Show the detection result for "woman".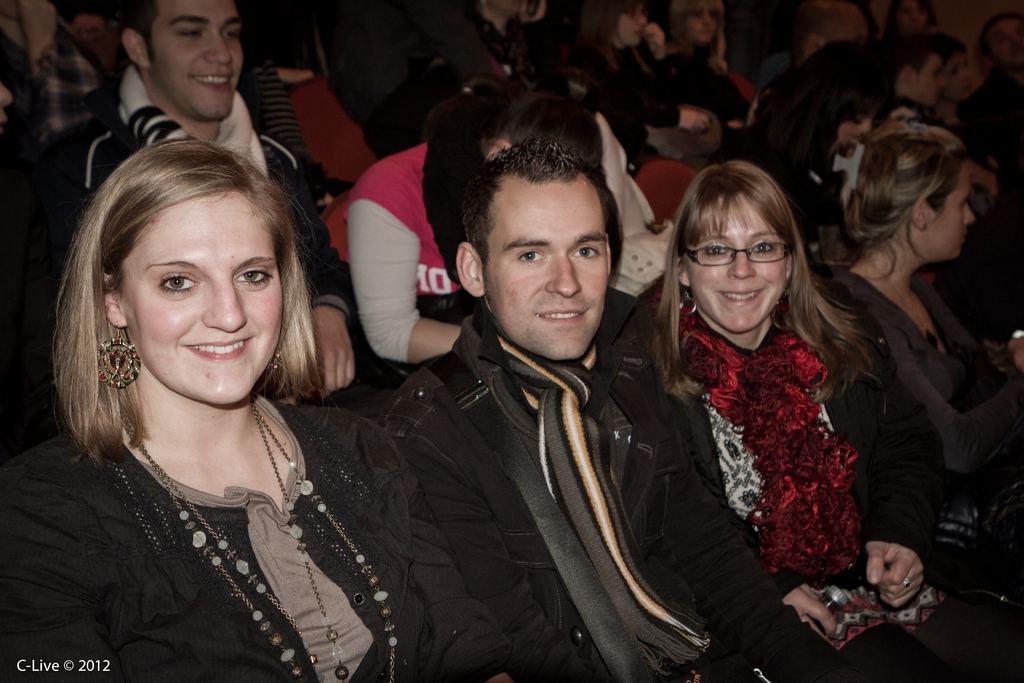
(x1=927, y1=40, x2=976, y2=133).
